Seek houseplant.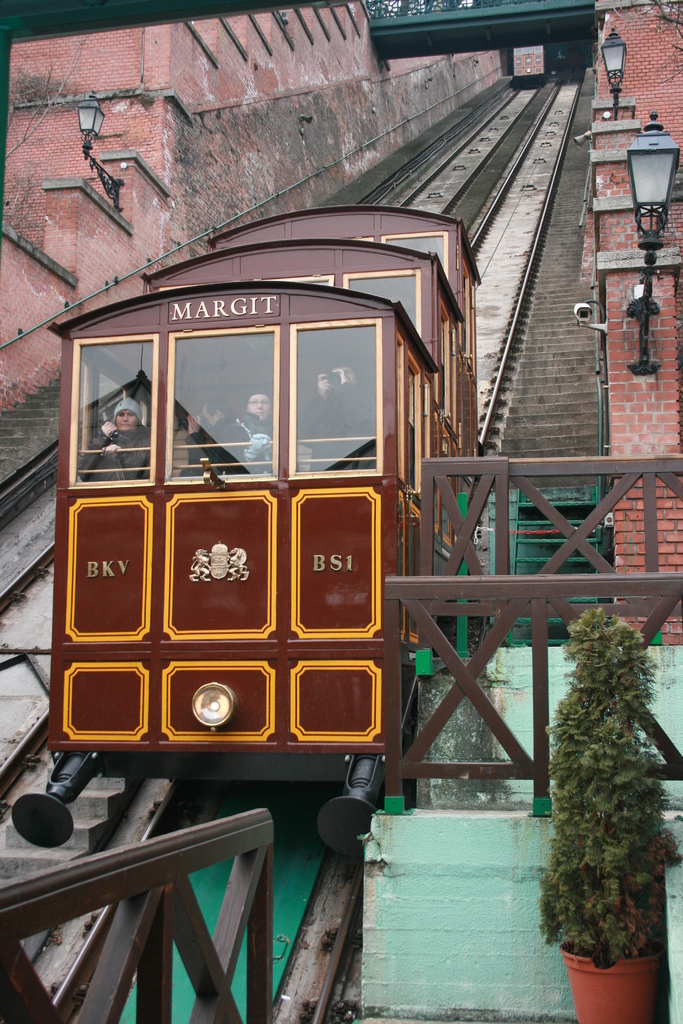
[527, 607, 661, 1022].
